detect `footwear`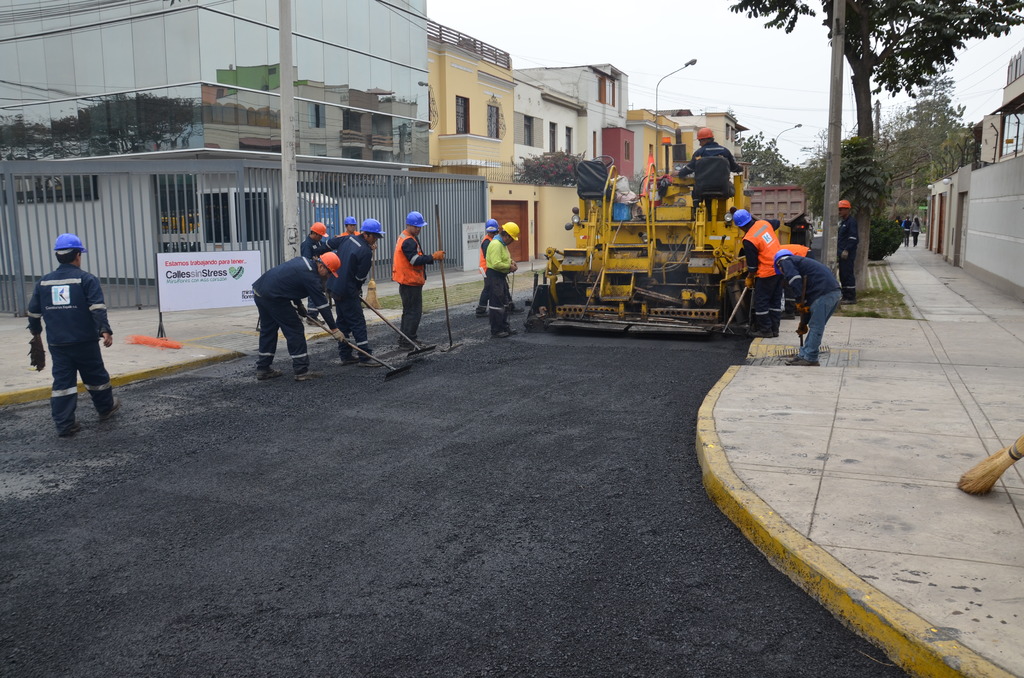
257:369:282:383
